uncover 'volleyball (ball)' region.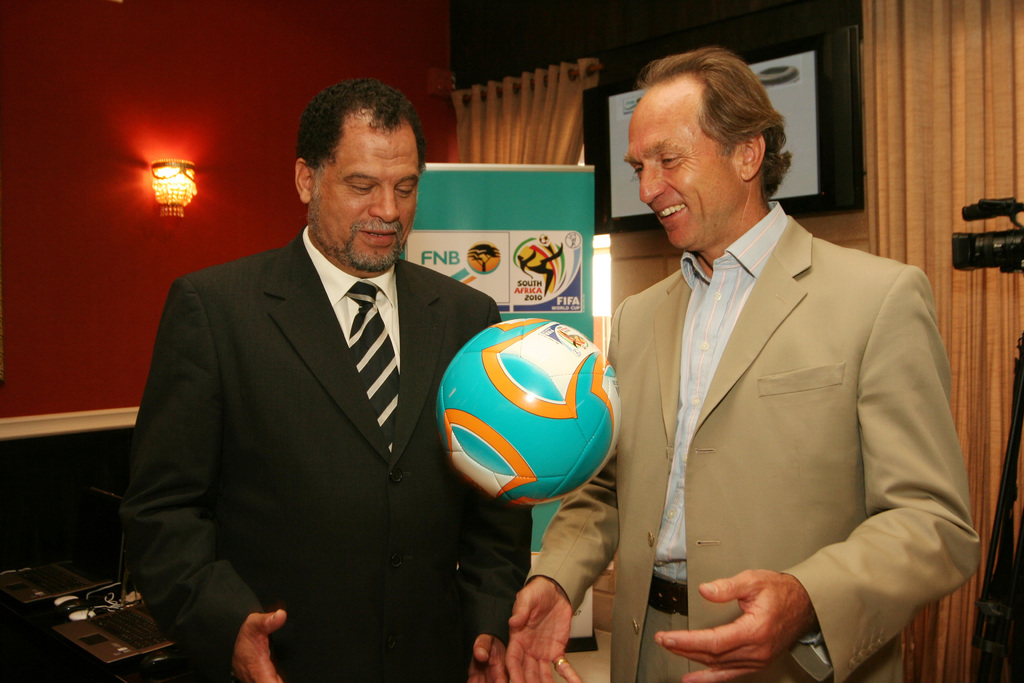
Uncovered: BBox(435, 315, 623, 506).
